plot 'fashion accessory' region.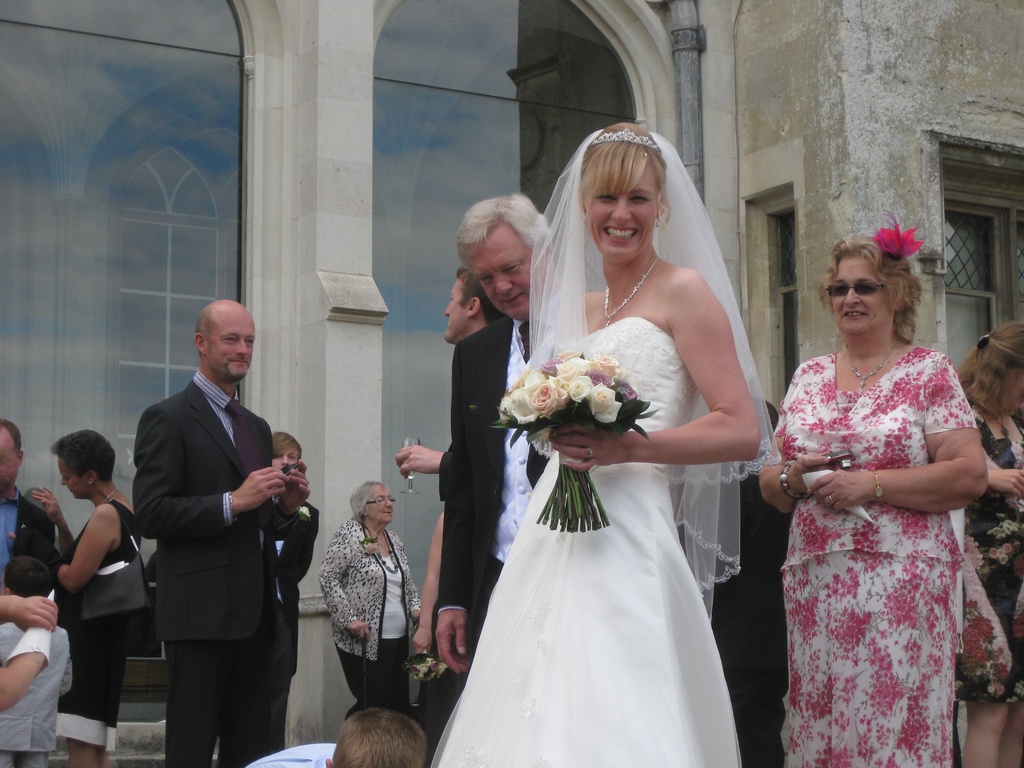
Plotted at [603, 255, 659, 328].
